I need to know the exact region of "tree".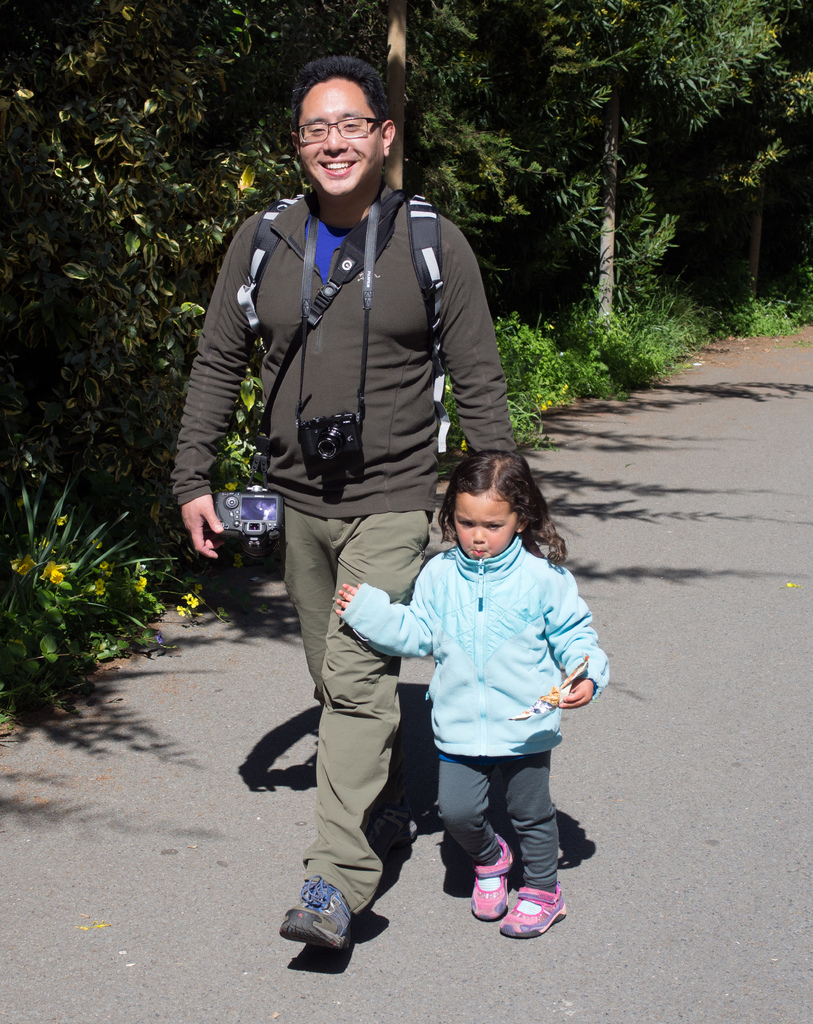
Region: (668,0,812,283).
